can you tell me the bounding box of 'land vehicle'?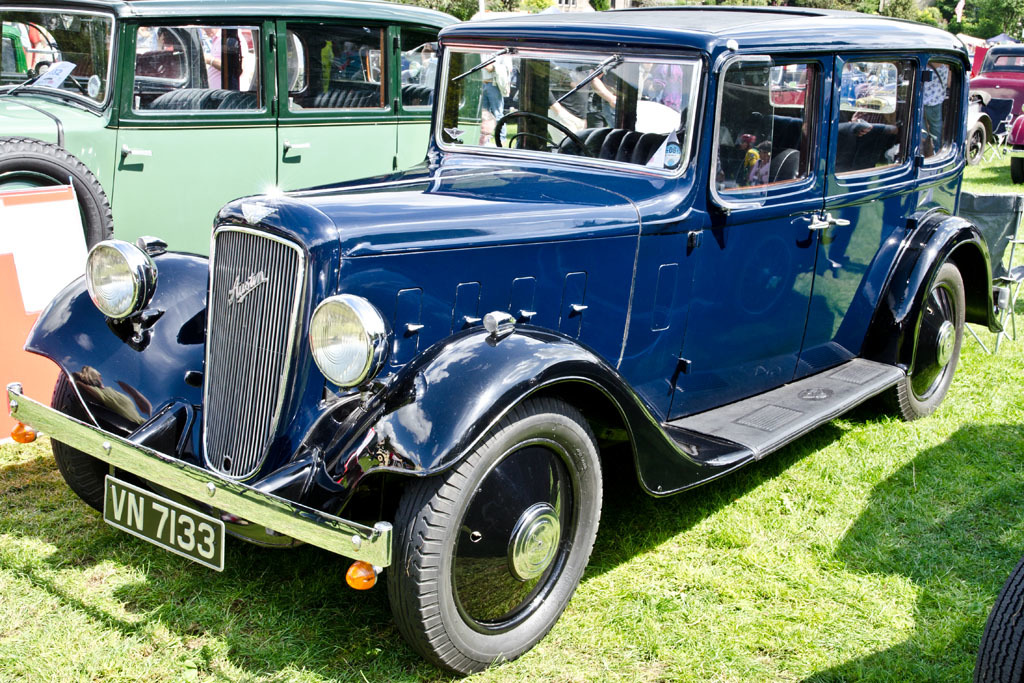
box(0, 0, 466, 259).
